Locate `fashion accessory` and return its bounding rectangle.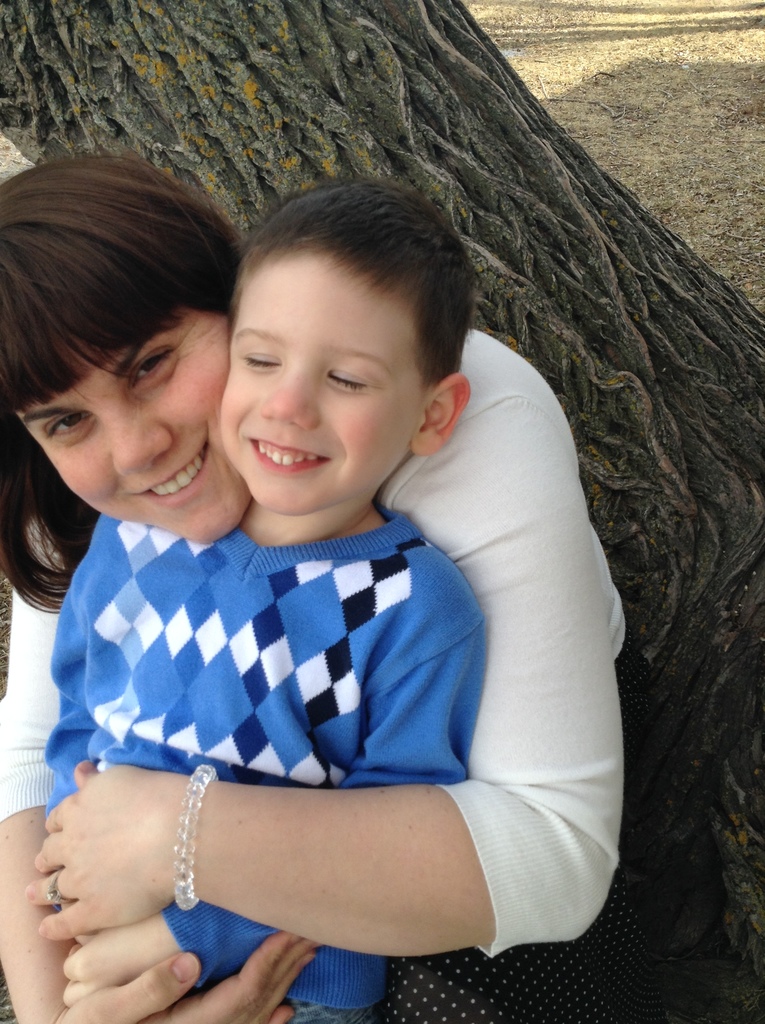
x1=49 y1=876 x2=81 y2=906.
